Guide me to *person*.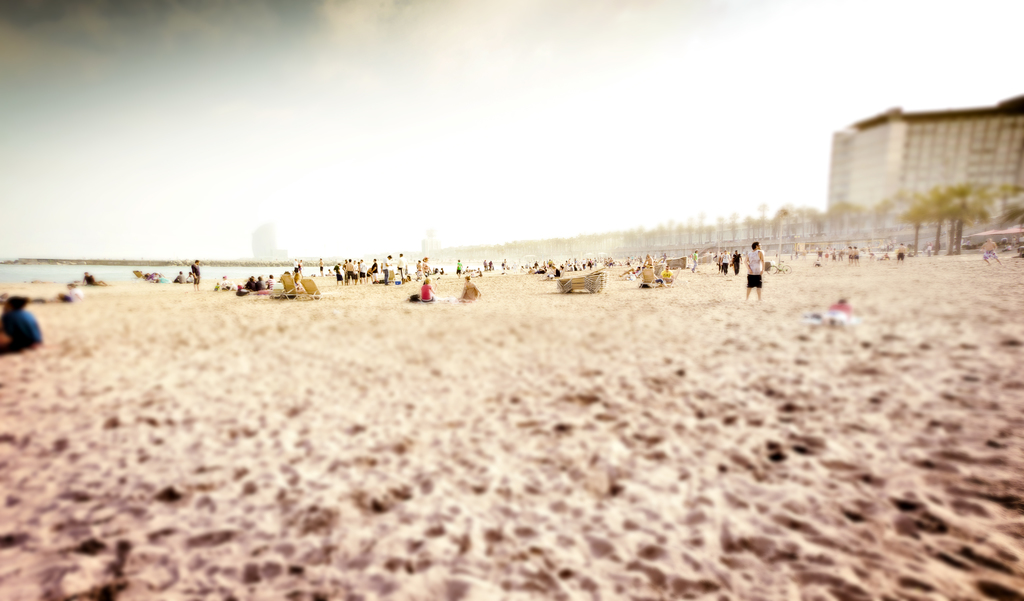
Guidance: box(463, 280, 477, 299).
